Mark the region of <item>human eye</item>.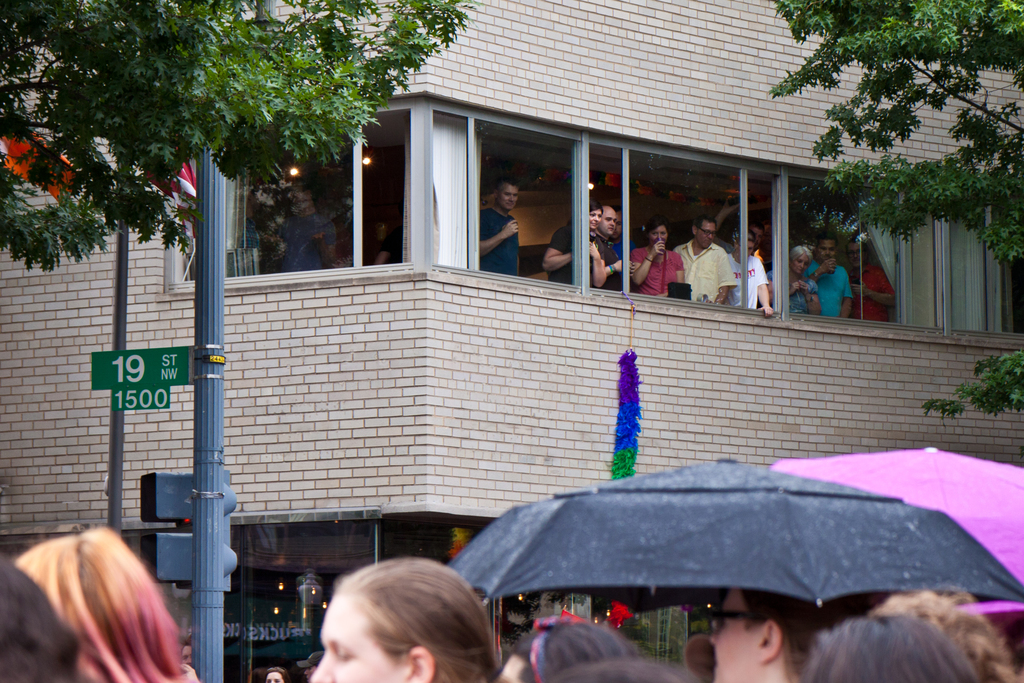
Region: box(807, 261, 813, 265).
